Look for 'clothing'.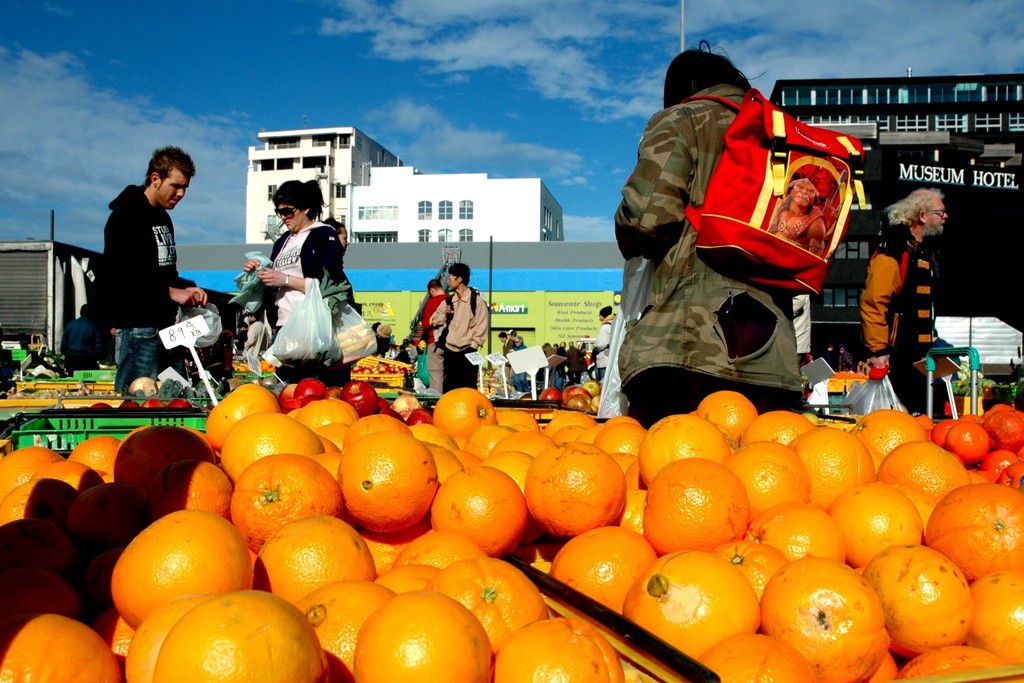
Found: x1=419, y1=288, x2=449, y2=395.
